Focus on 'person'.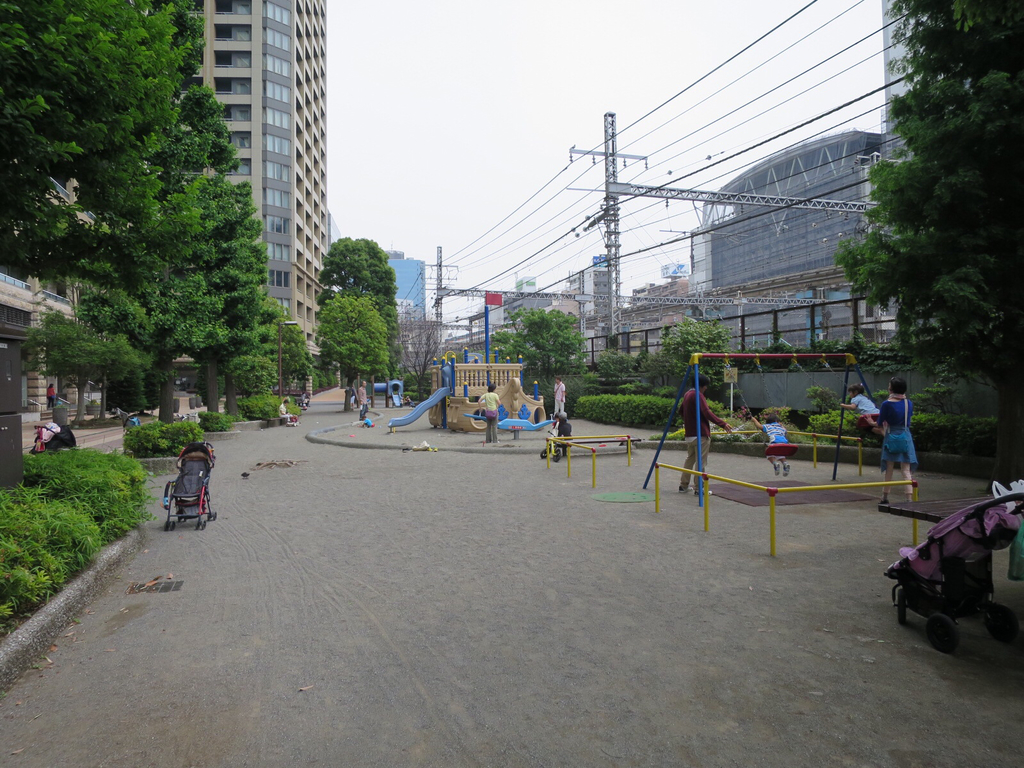
Focused at 279:401:292:426.
